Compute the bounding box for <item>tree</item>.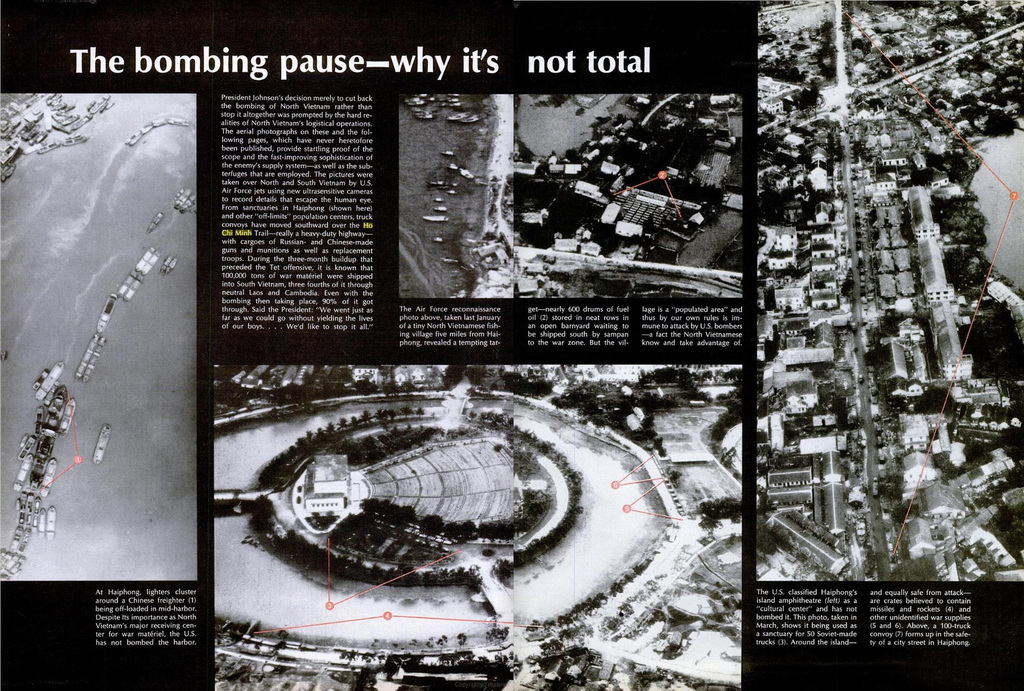
bbox(611, 579, 622, 596).
